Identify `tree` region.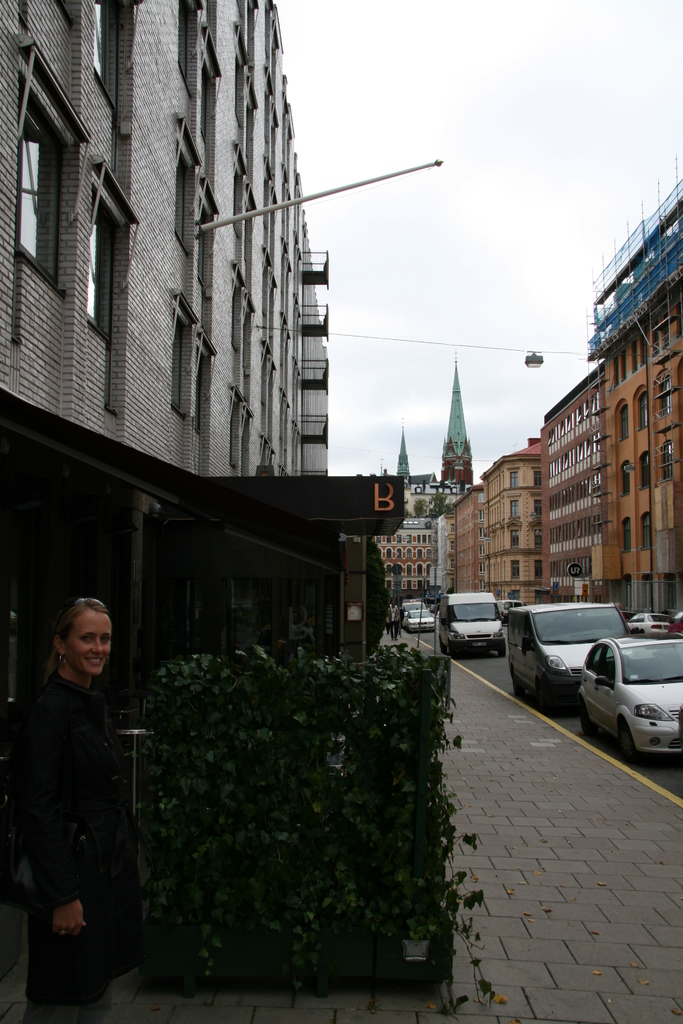
Region: {"x1": 415, "y1": 499, "x2": 430, "y2": 518}.
